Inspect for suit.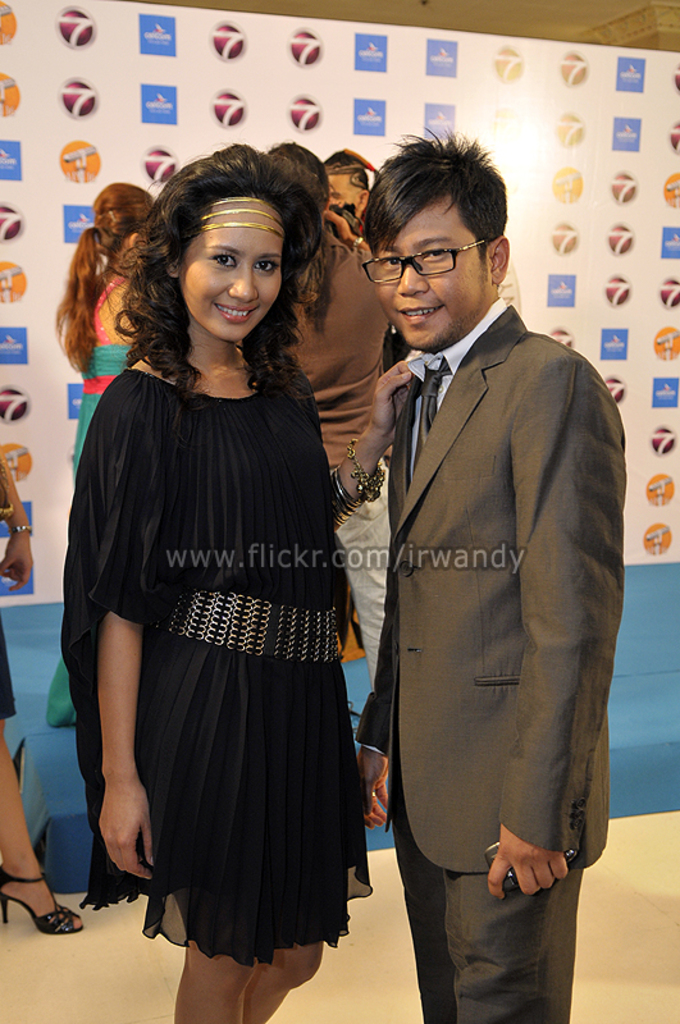
Inspection: locate(382, 348, 630, 995).
